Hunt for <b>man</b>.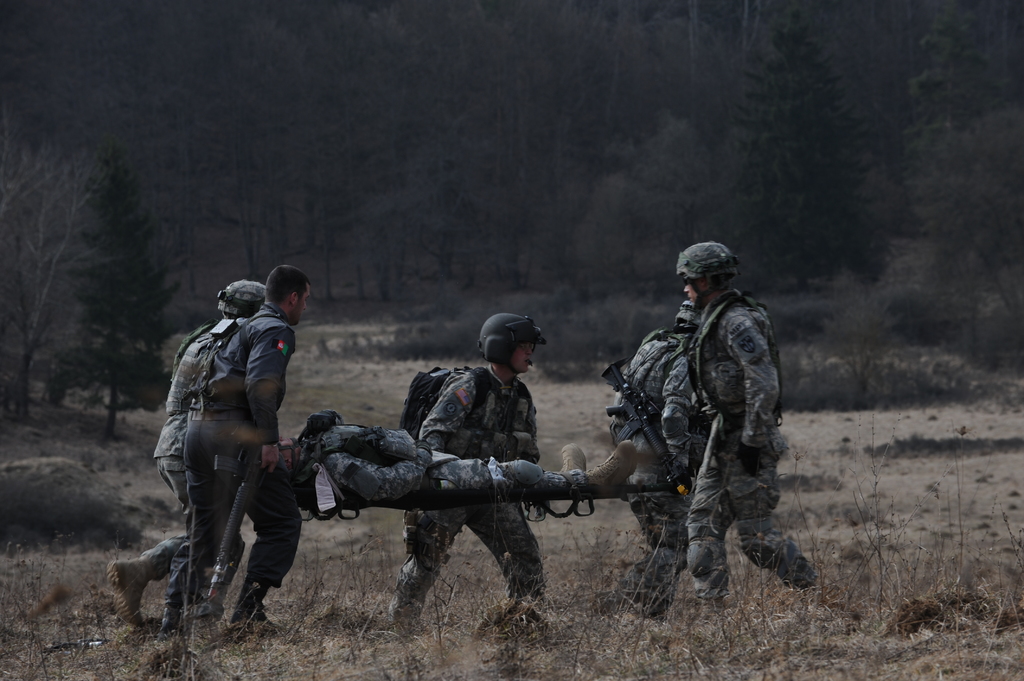
Hunted down at 666:237:819:614.
